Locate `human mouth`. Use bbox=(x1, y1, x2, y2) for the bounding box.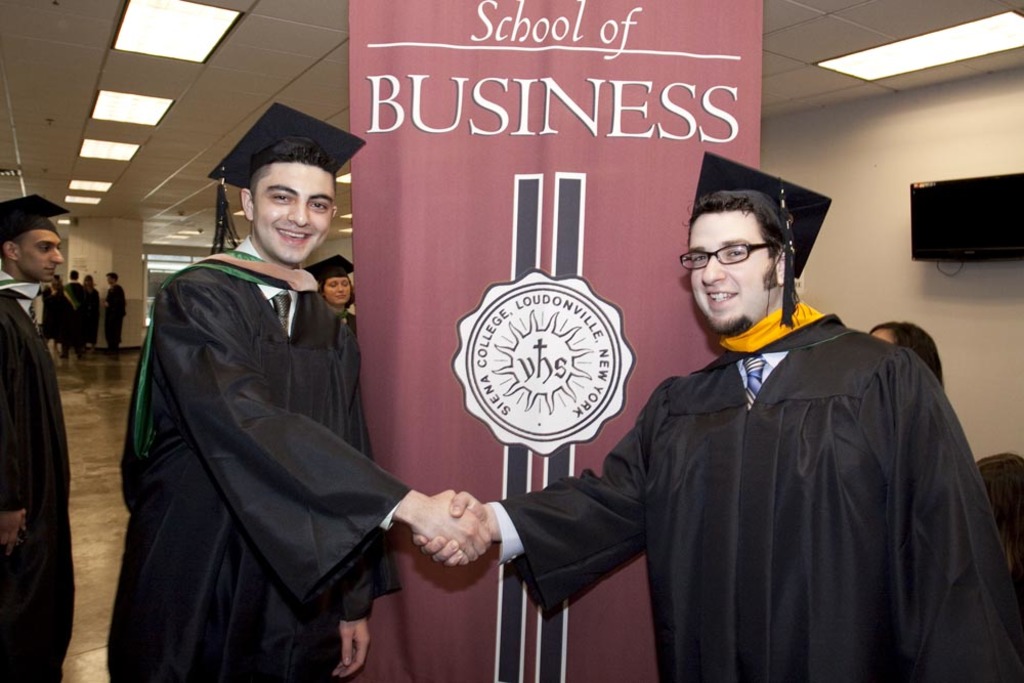
bbox=(707, 286, 741, 307).
